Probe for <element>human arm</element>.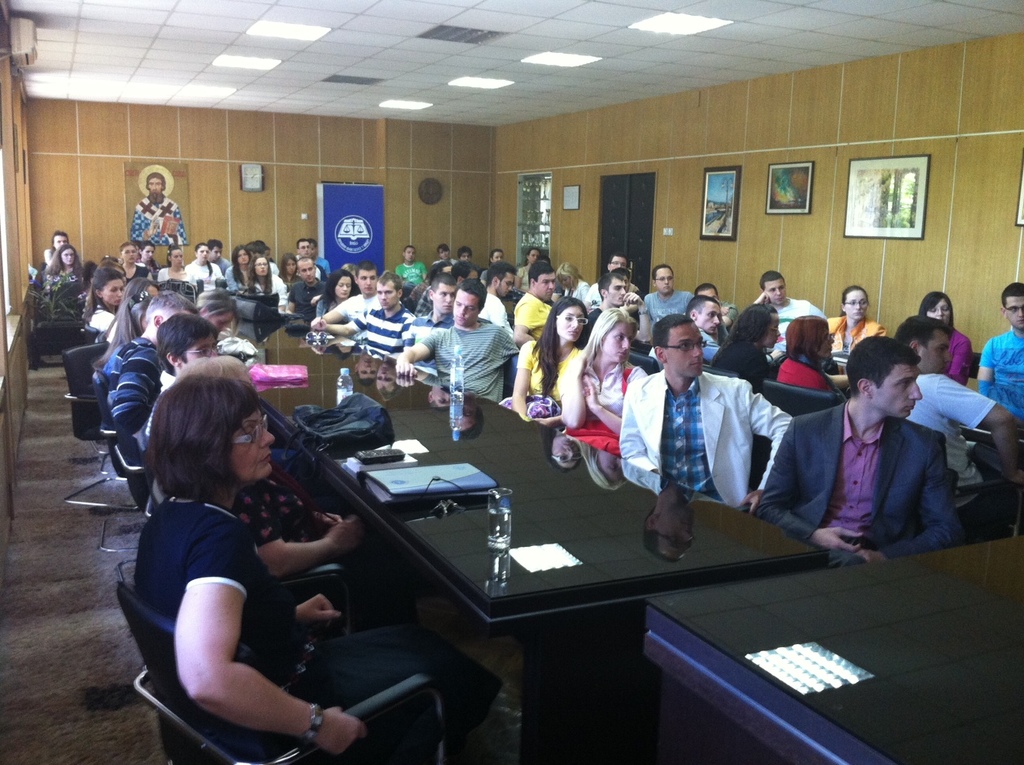
Probe result: x1=971, y1=340, x2=991, y2=385.
